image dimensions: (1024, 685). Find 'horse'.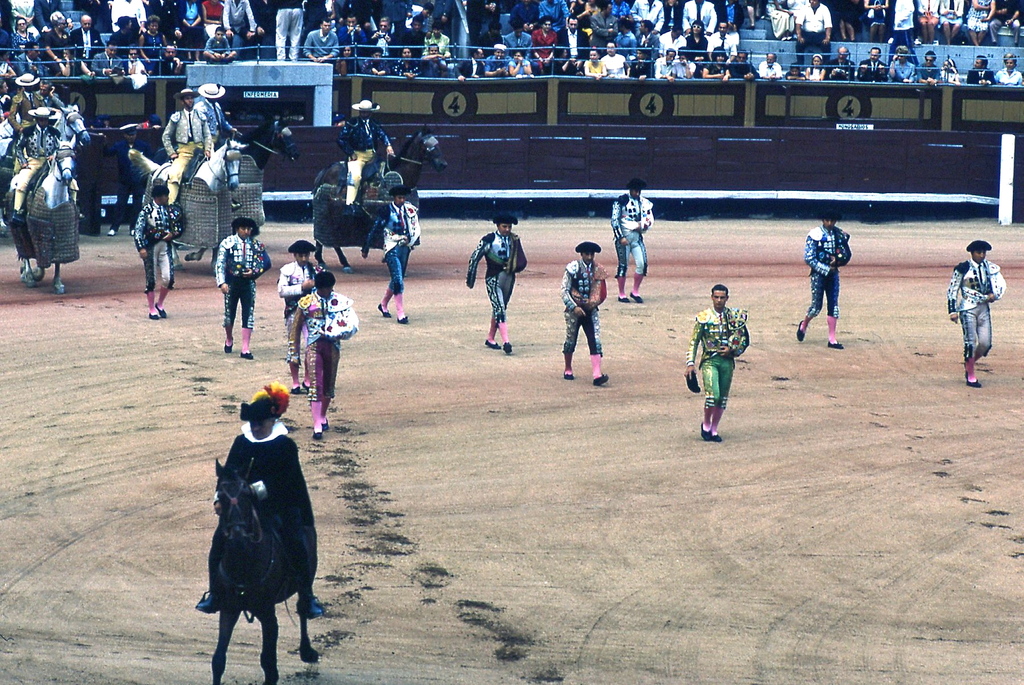
box(308, 158, 348, 191).
